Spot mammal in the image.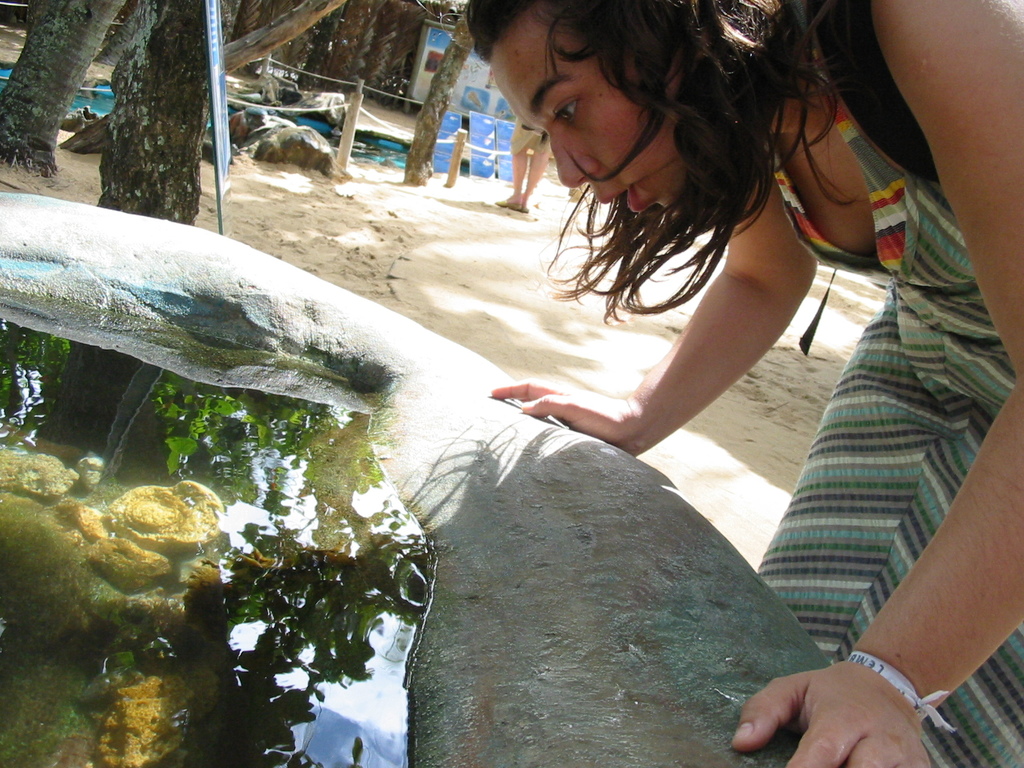
mammal found at {"left": 439, "top": 0, "right": 1023, "bottom": 767}.
